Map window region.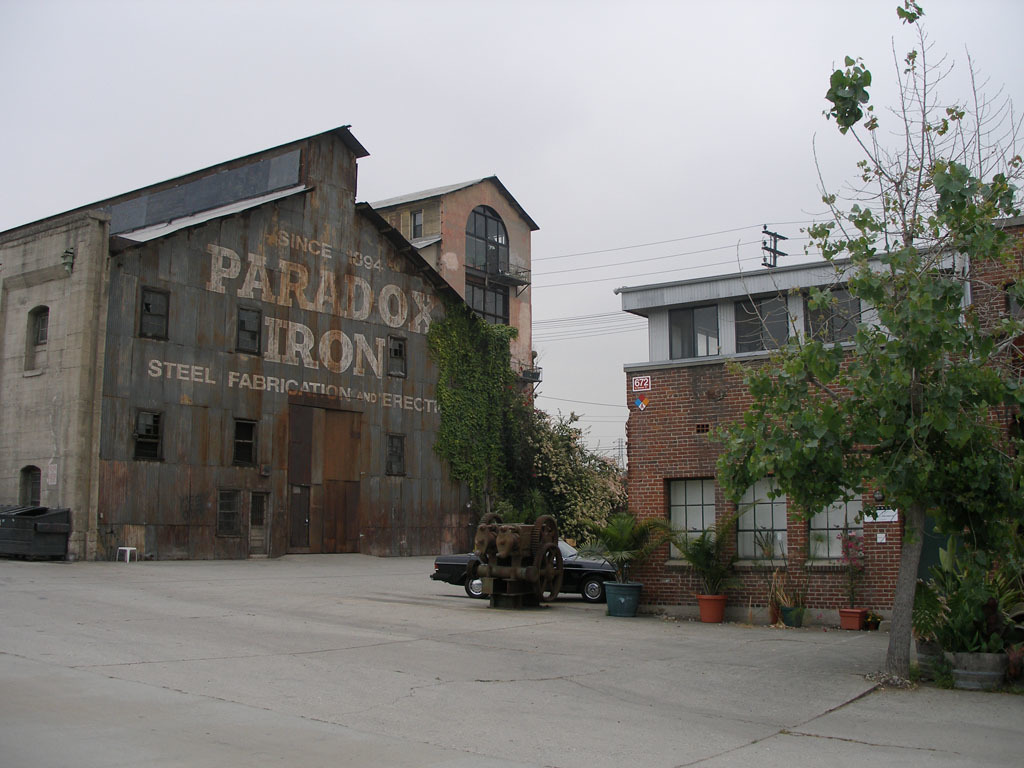
Mapped to BBox(249, 492, 274, 542).
